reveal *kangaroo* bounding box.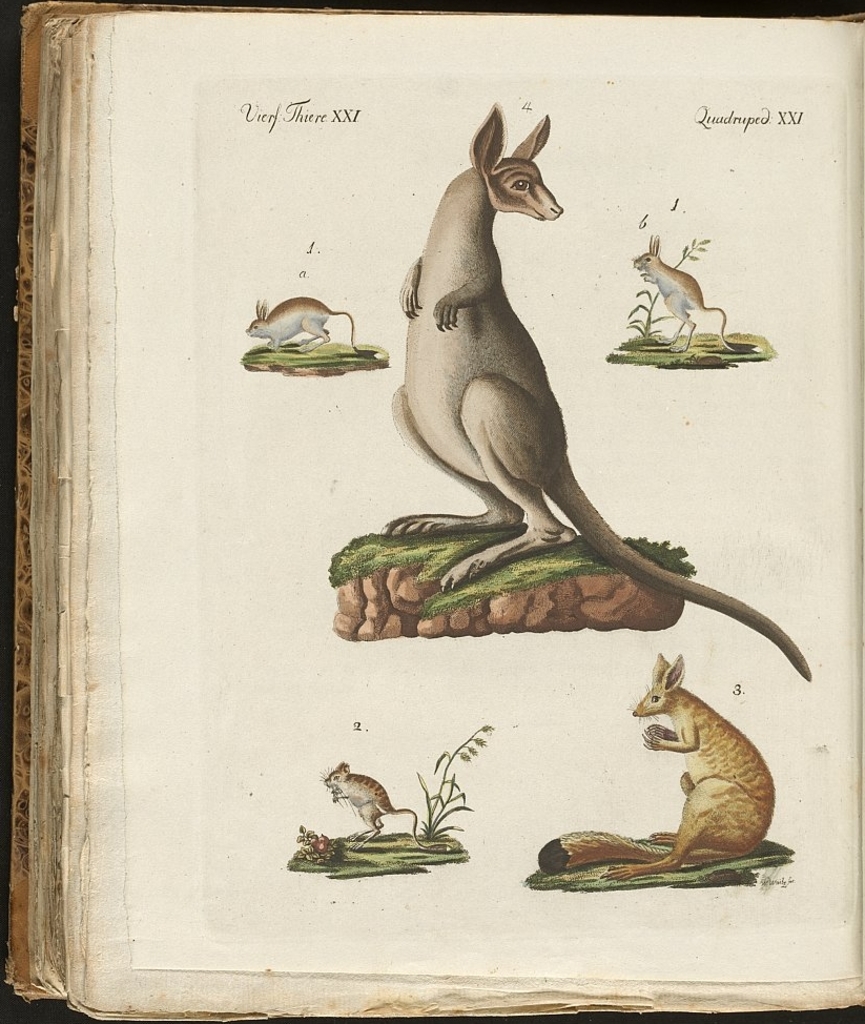
Revealed: x1=323, y1=757, x2=457, y2=860.
